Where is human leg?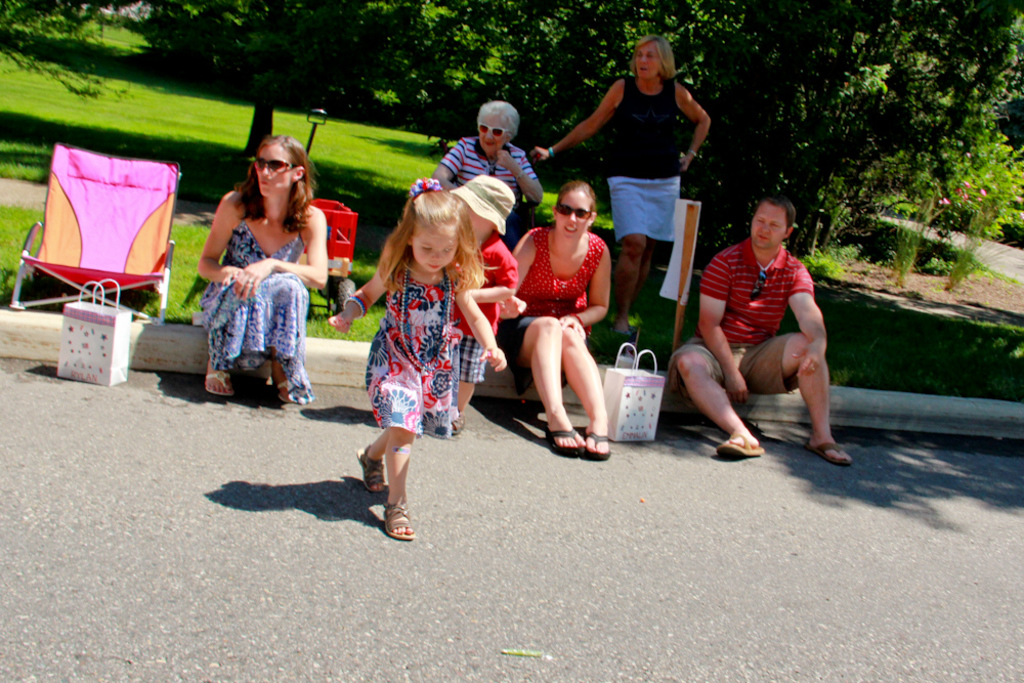
<box>744,334,855,465</box>.
